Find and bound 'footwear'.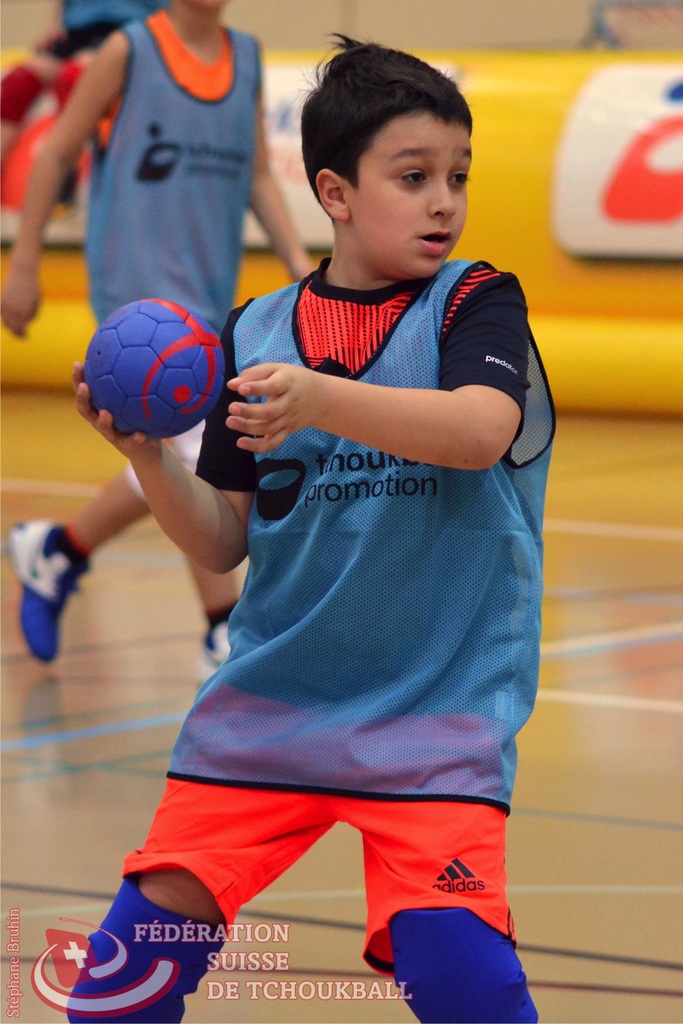
Bound: <region>7, 517, 80, 661</region>.
